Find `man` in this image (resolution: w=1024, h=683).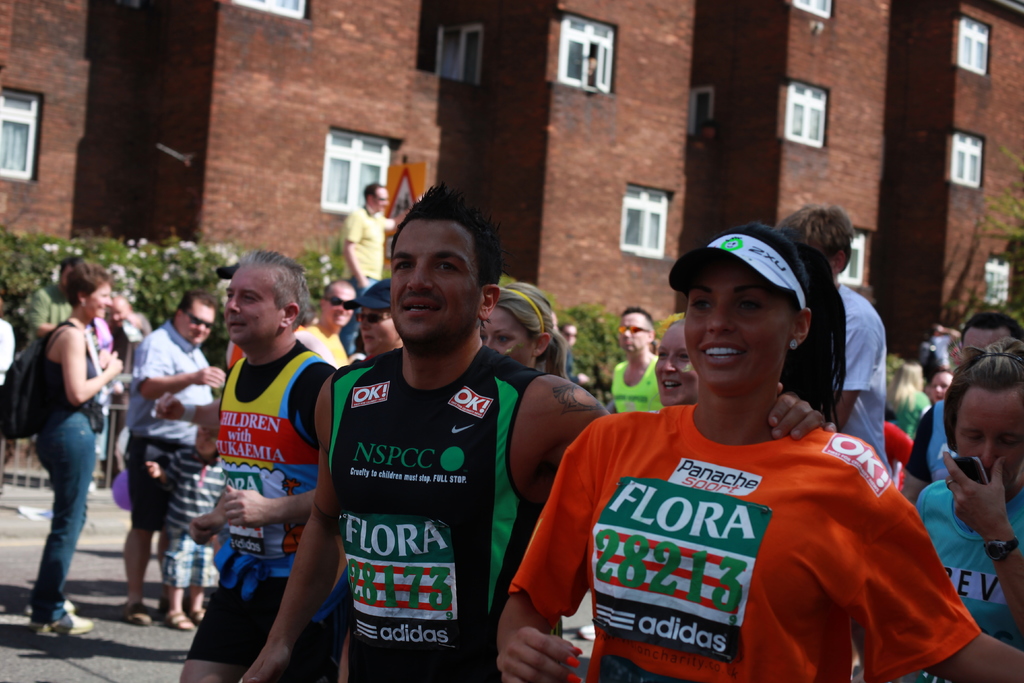
(left=895, top=309, right=1023, bottom=515).
